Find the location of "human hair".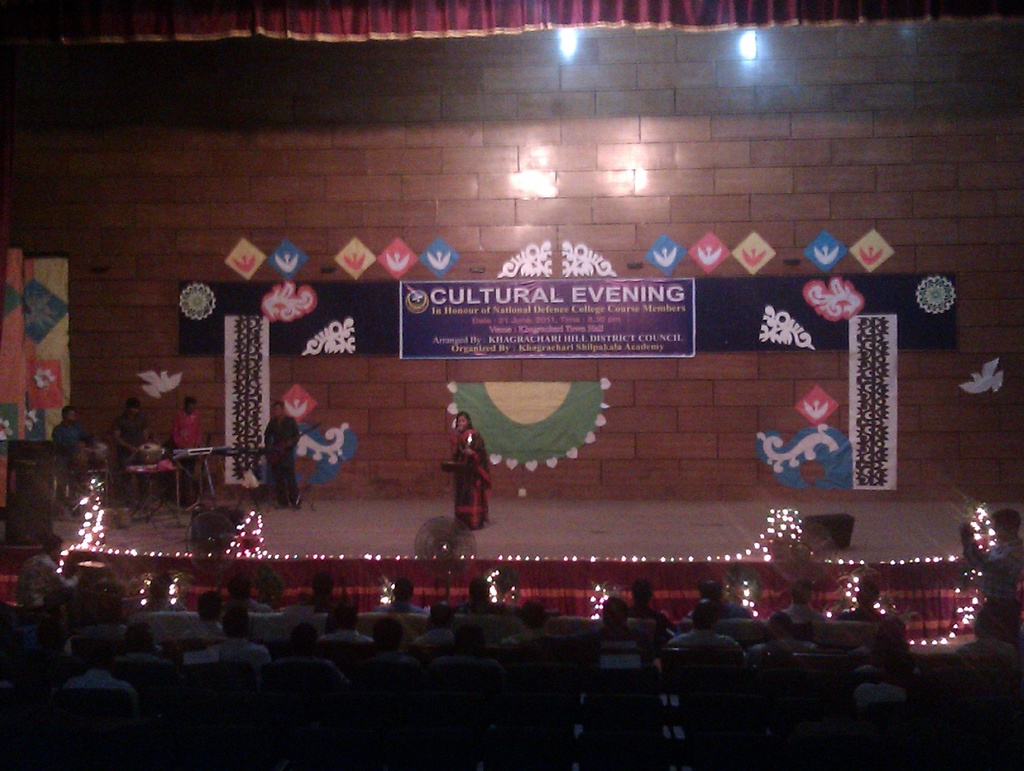
Location: pyautogui.locateOnScreen(429, 601, 451, 628).
